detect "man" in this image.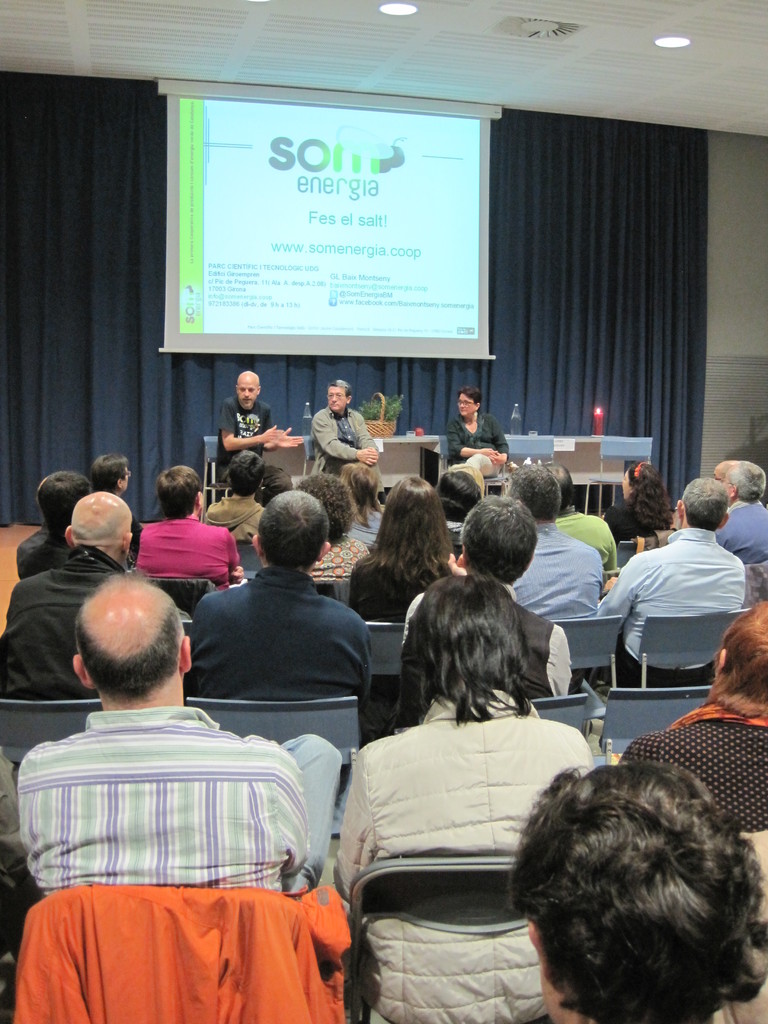
Detection: crop(12, 568, 344, 900).
